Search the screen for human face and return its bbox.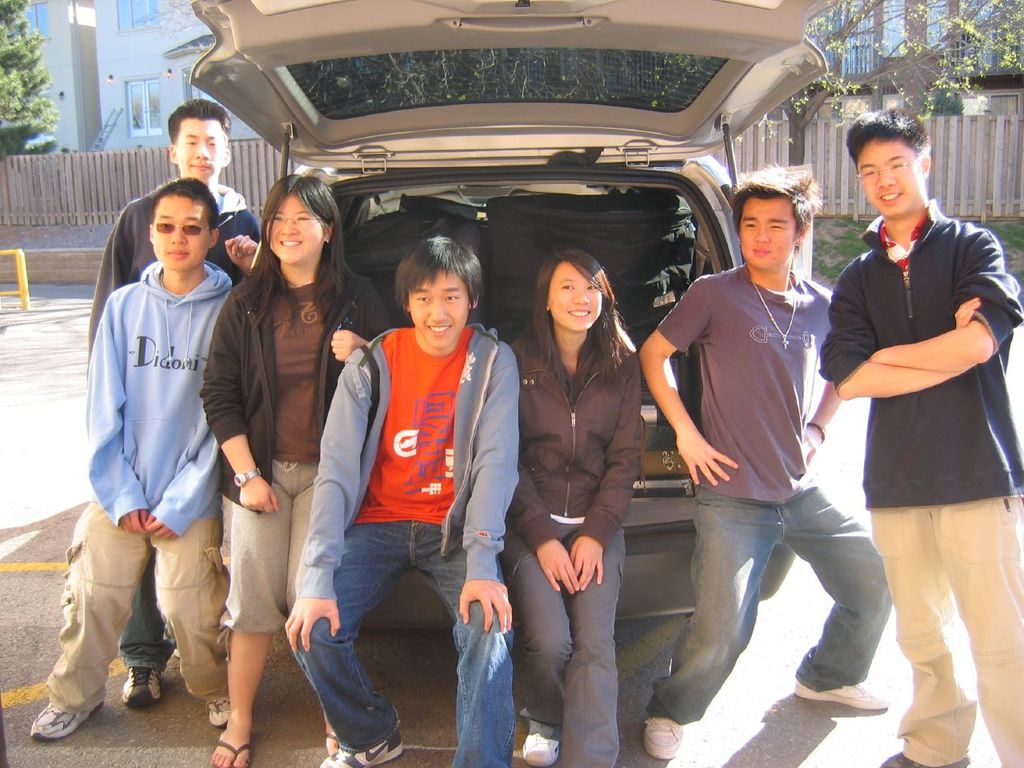
Found: (150,194,212,271).
